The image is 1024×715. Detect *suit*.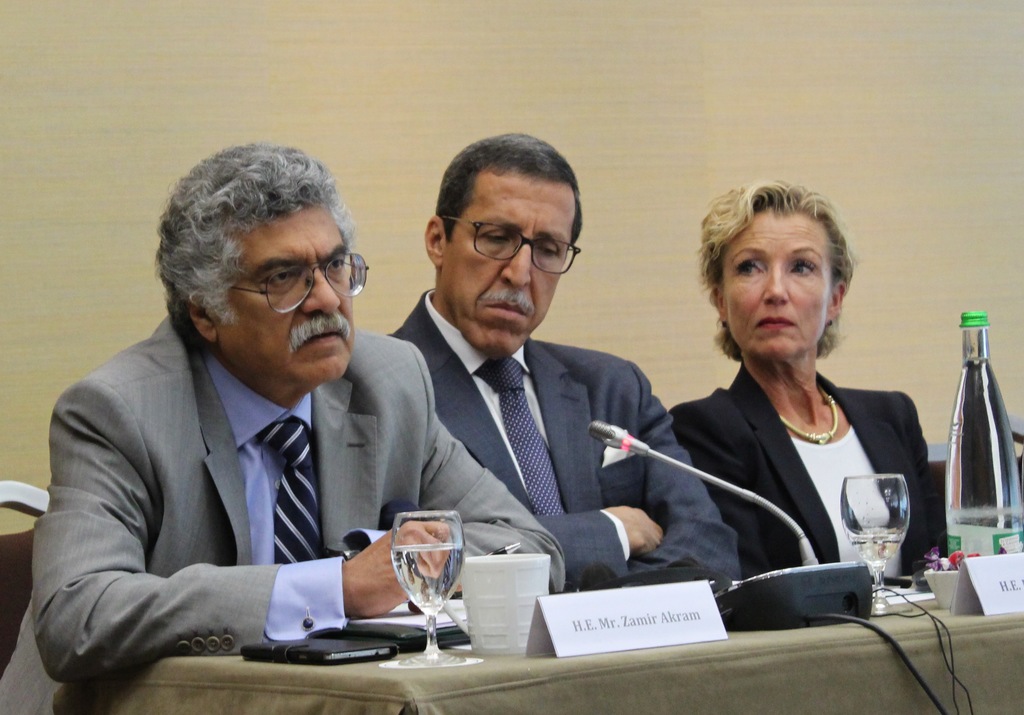
Detection: locate(672, 367, 950, 590).
